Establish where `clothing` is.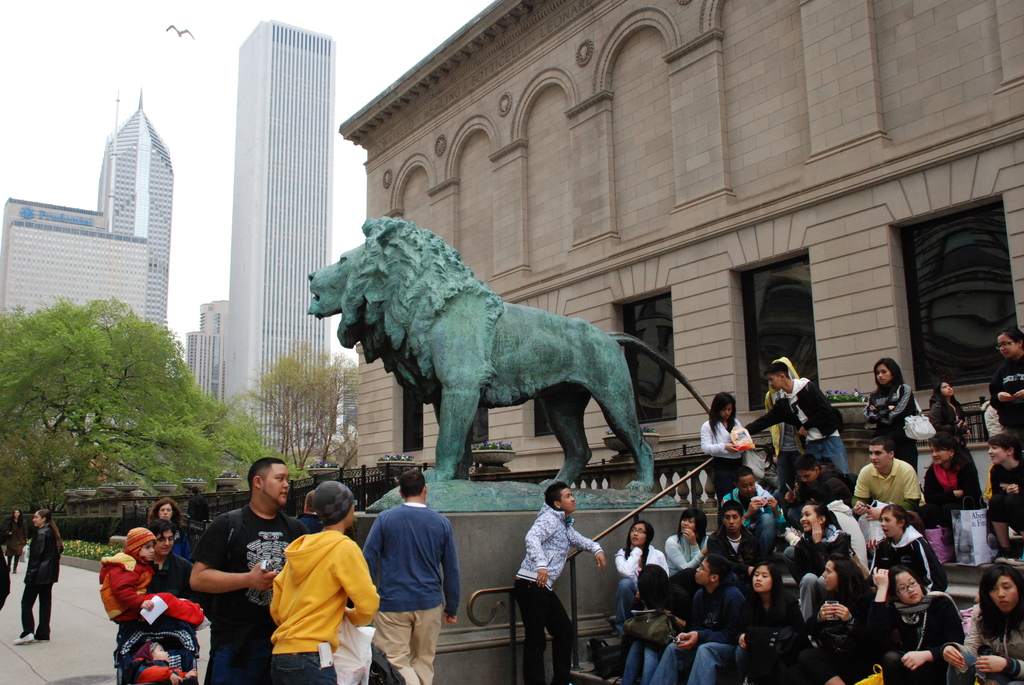
Established at [612,540,670,628].
